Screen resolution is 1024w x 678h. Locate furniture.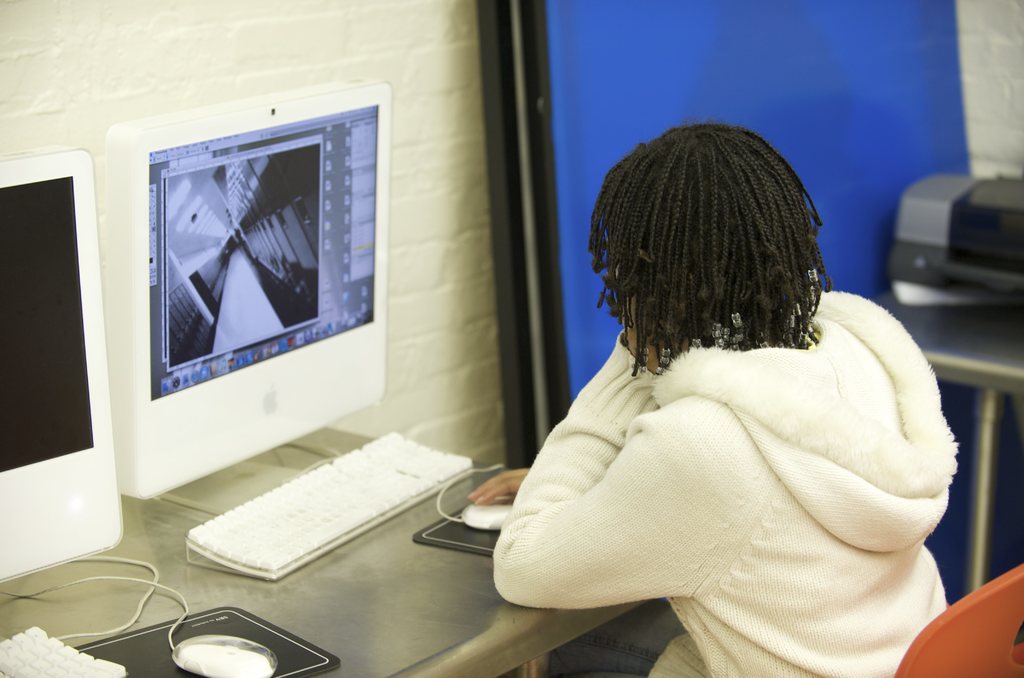
[870, 284, 1023, 596].
